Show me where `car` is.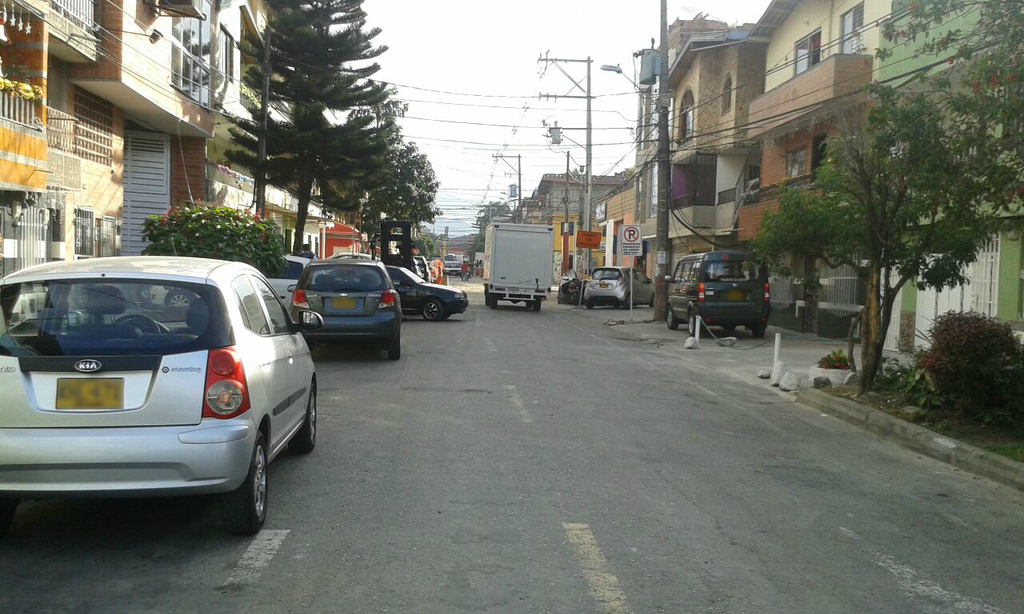
`car` is at x1=581, y1=258, x2=654, y2=301.
